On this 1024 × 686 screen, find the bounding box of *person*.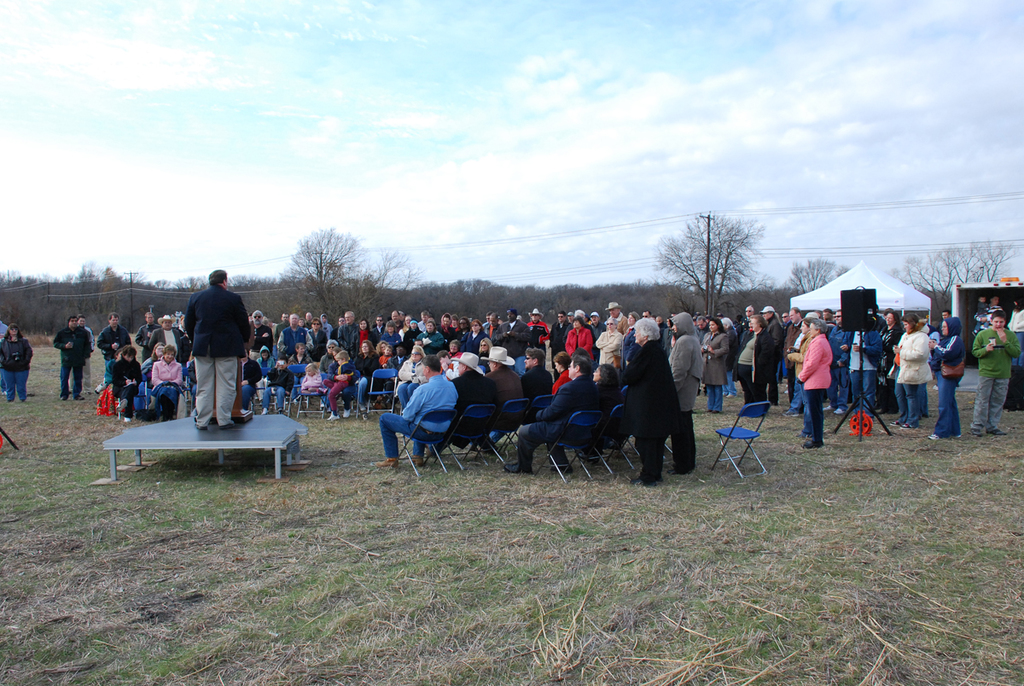
Bounding box: bbox=(67, 315, 96, 393).
